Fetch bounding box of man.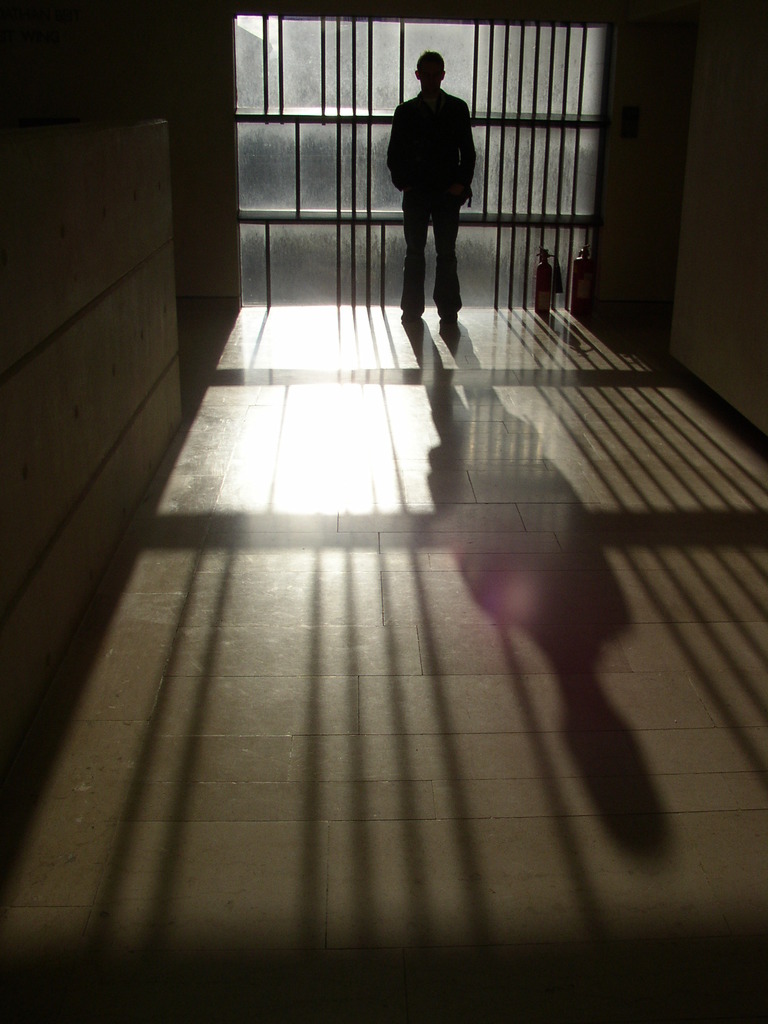
Bbox: 381/45/490/350.
